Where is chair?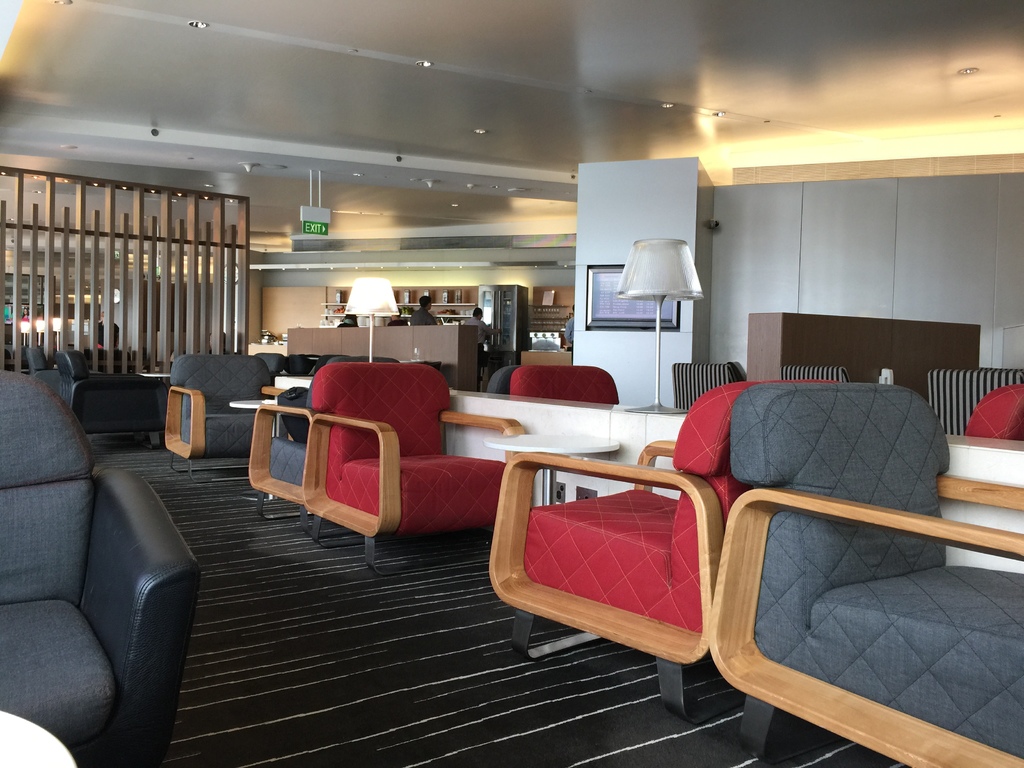
bbox(303, 361, 527, 579).
